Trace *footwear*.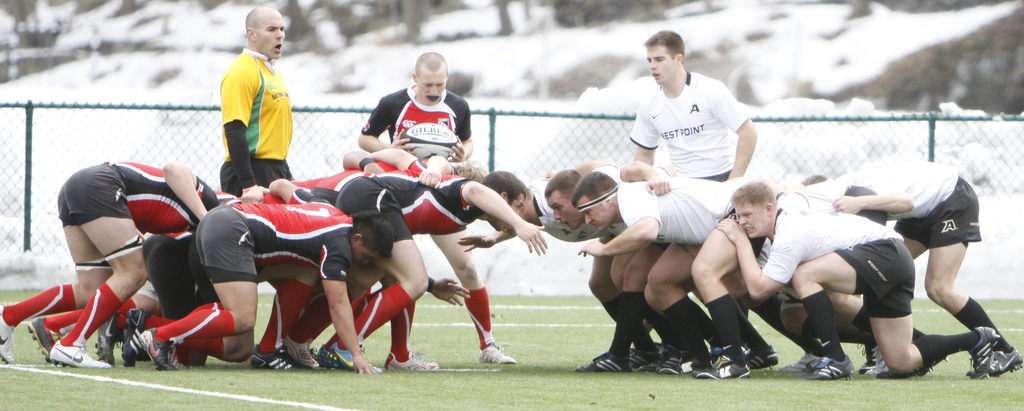
Traced to <bbox>0, 303, 18, 364</bbox>.
